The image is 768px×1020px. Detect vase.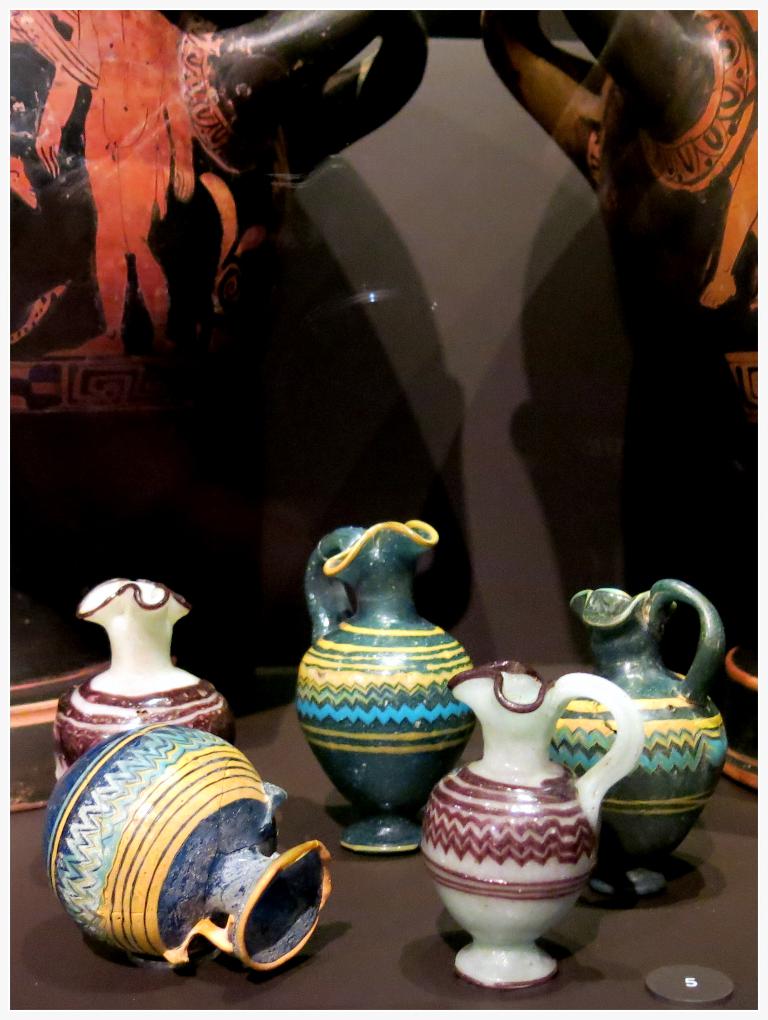
Detection: 51,574,239,782.
